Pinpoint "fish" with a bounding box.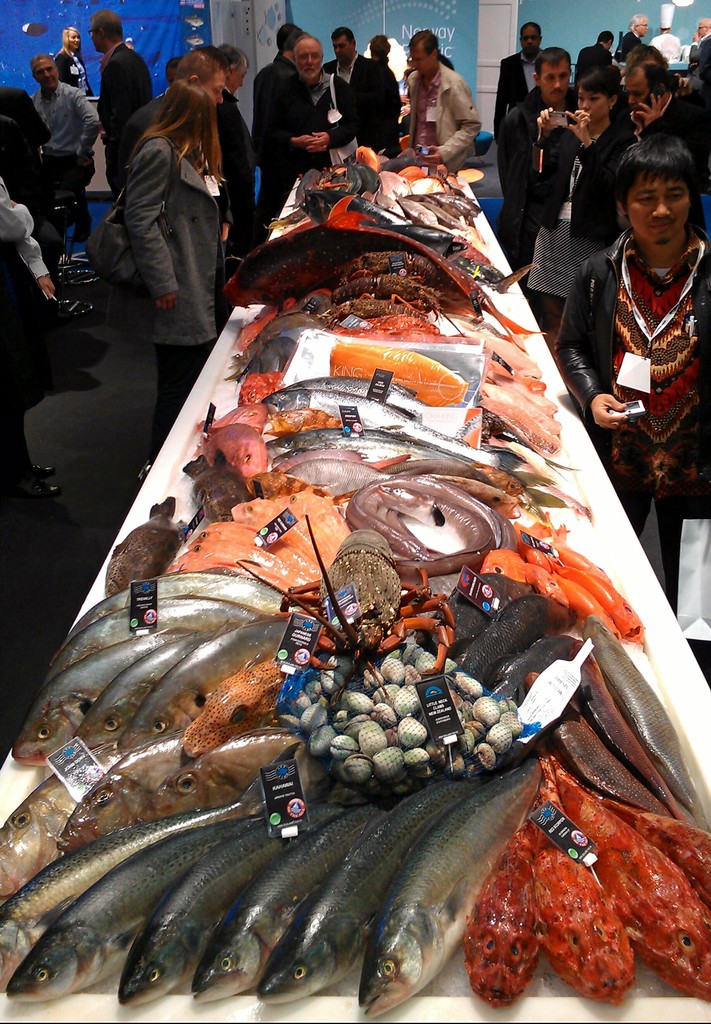
left=117, top=800, right=360, bottom=1007.
